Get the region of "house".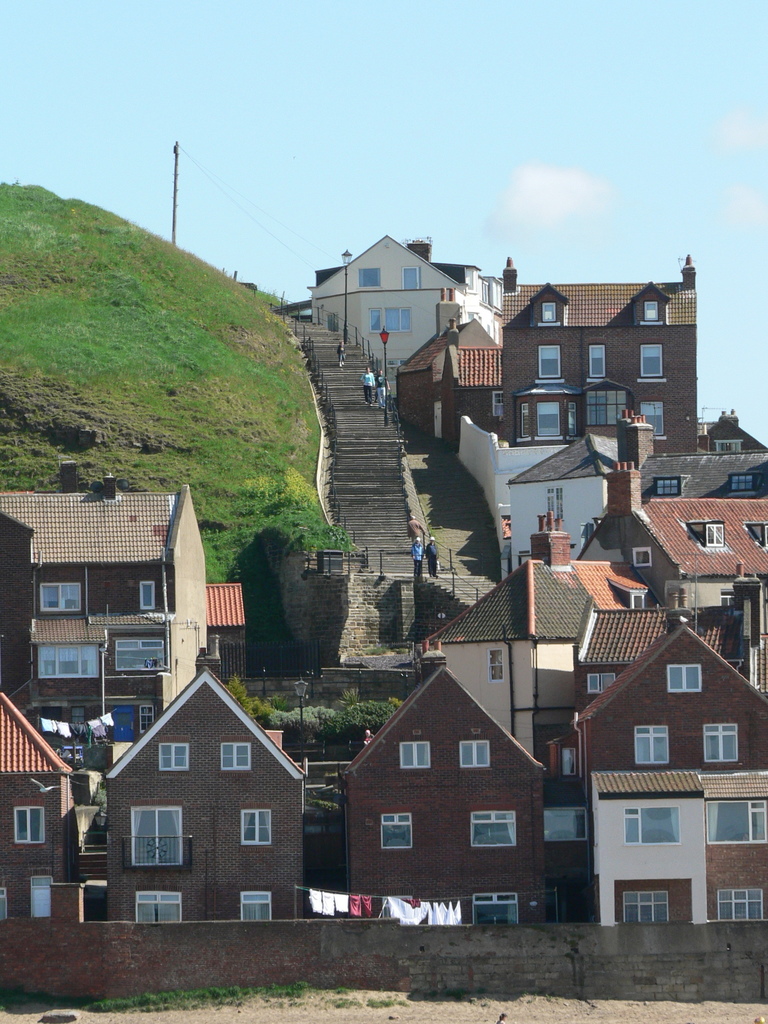
[195,581,264,685].
